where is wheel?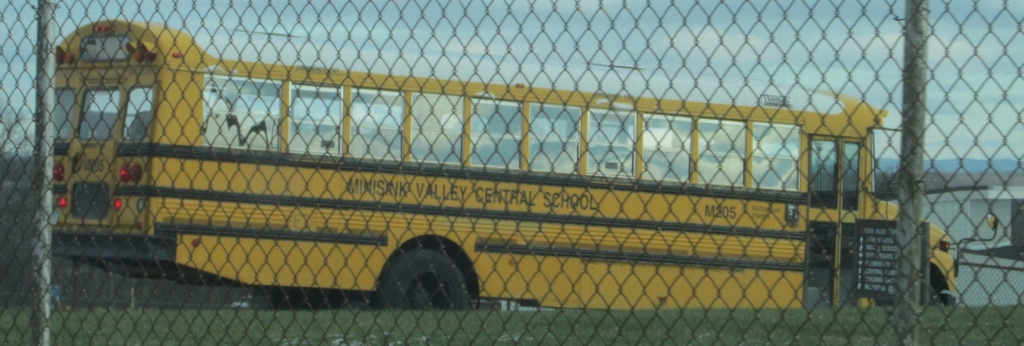
<region>250, 288, 346, 314</region>.
